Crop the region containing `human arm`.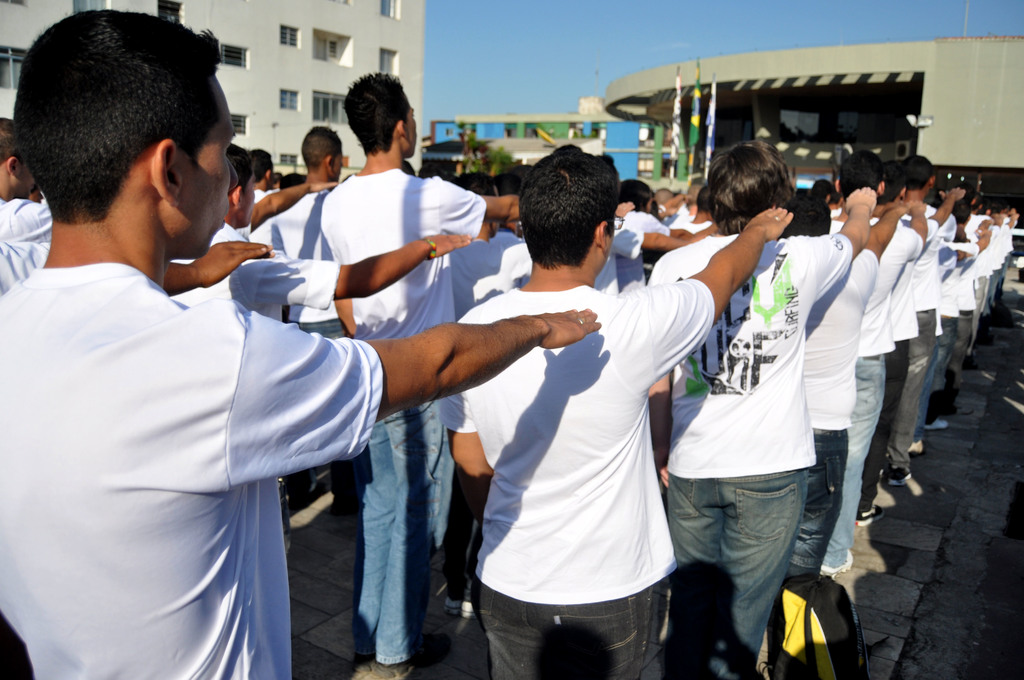
Crop region: pyautogui.locateOnScreen(946, 248, 968, 266).
